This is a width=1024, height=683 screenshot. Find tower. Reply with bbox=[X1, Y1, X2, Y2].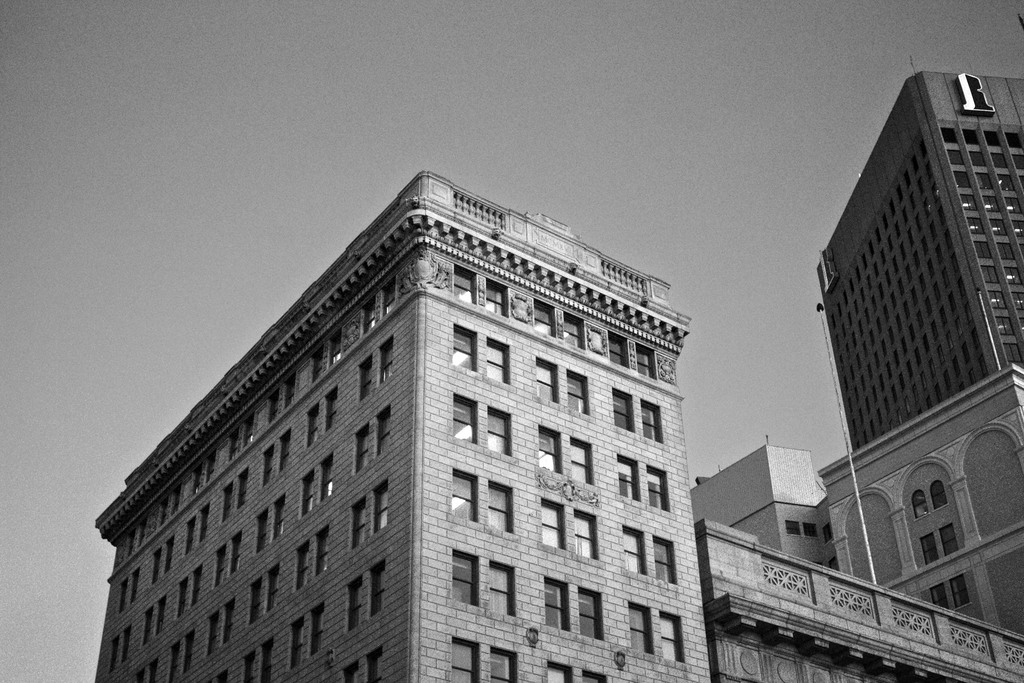
bbox=[819, 49, 1023, 489].
